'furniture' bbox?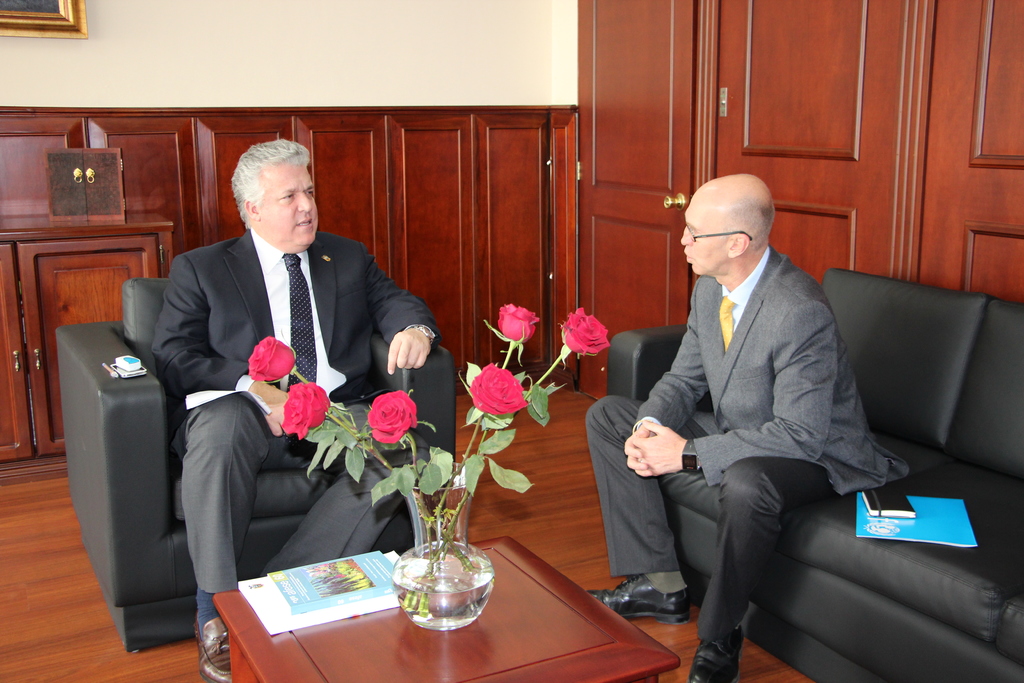
(left=609, top=264, right=1023, bottom=682)
